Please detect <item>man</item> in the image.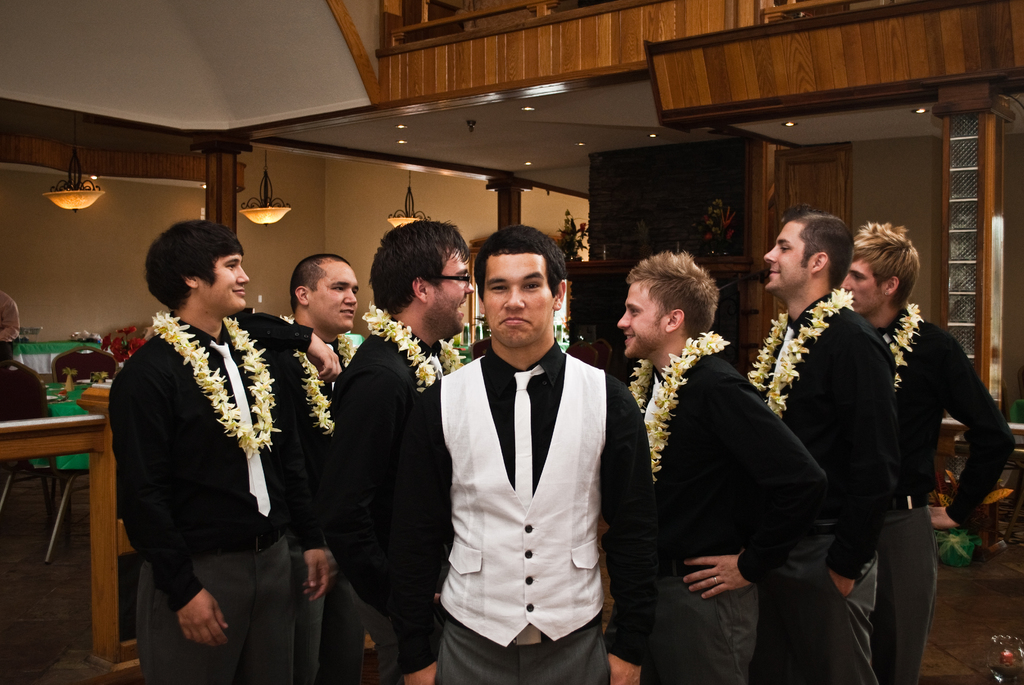
BBox(834, 221, 1014, 684).
